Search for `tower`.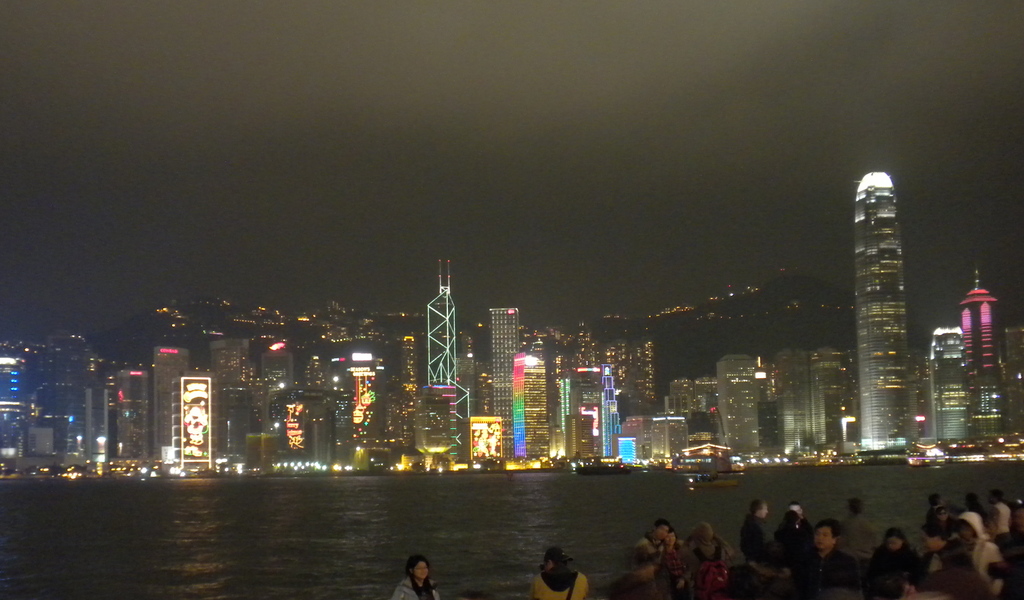
Found at [x1=0, y1=353, x2=29, y2=474].
